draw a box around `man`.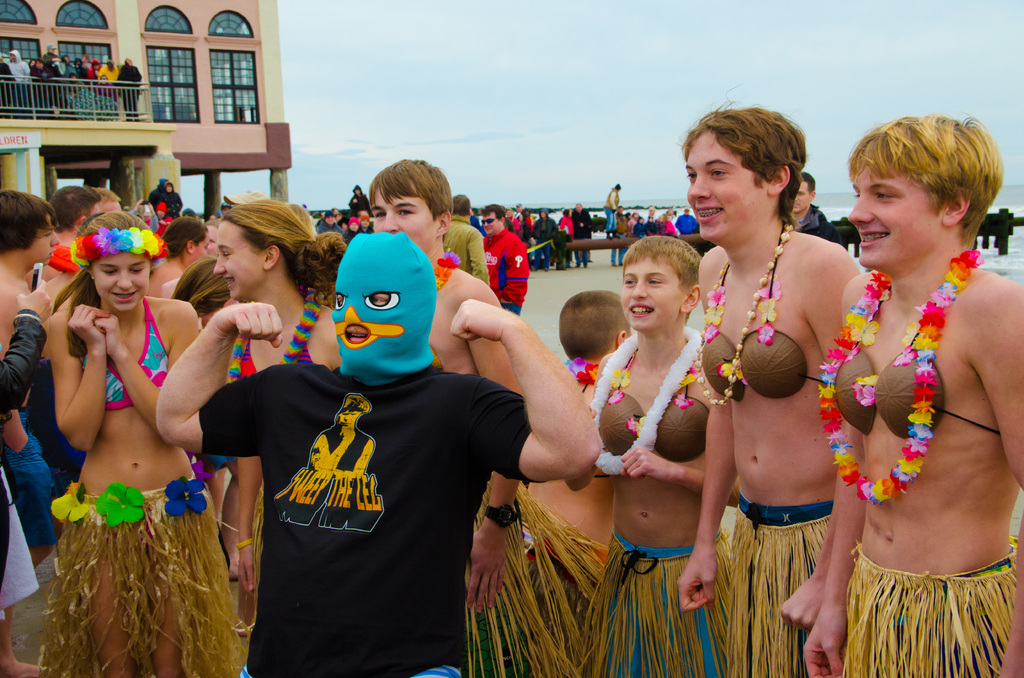
[674,206,696,238].
